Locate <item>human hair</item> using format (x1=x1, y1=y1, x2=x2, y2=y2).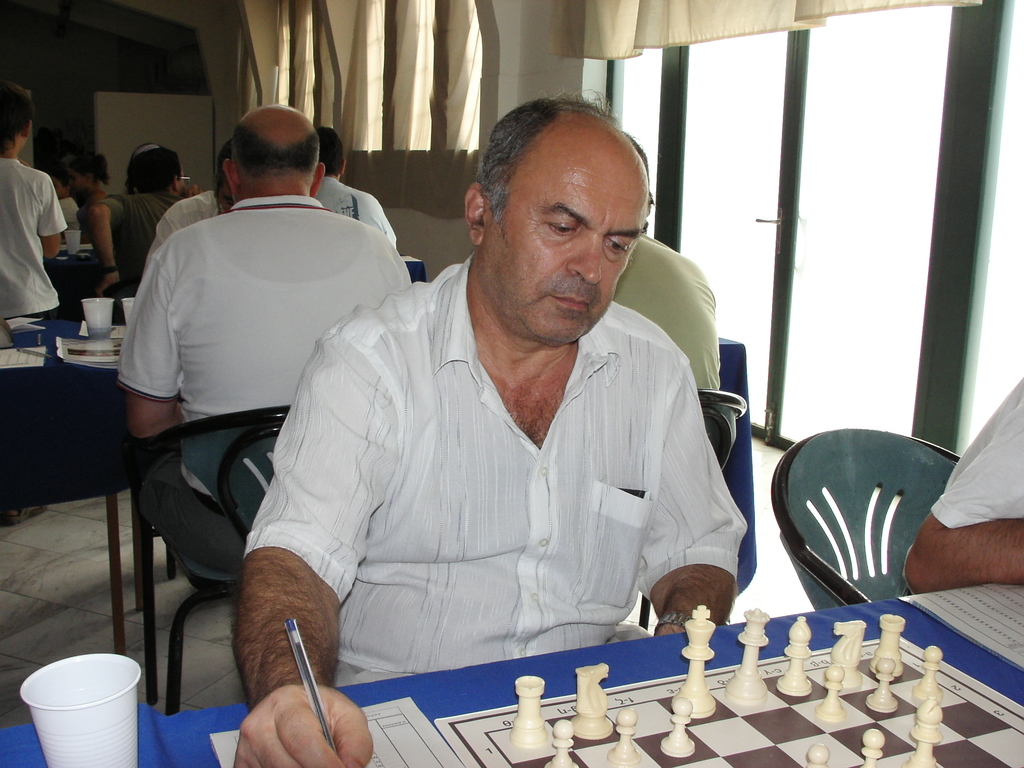
(x1=319, y1=129, x2=344, y2=177).
